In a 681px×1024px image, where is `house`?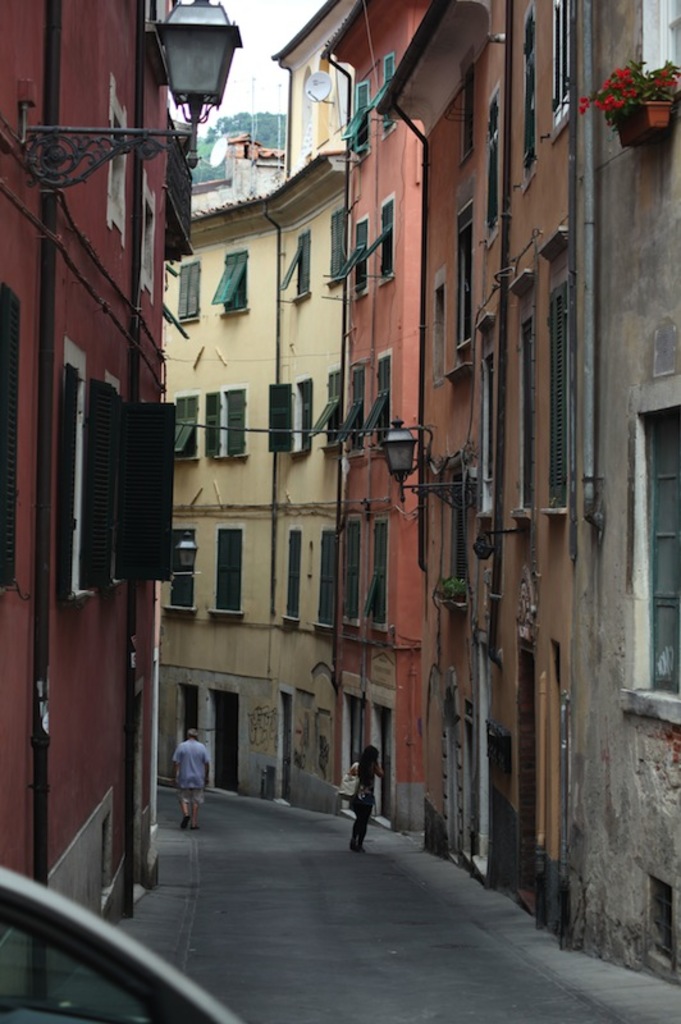
locate(0, 0, 192, 942).
